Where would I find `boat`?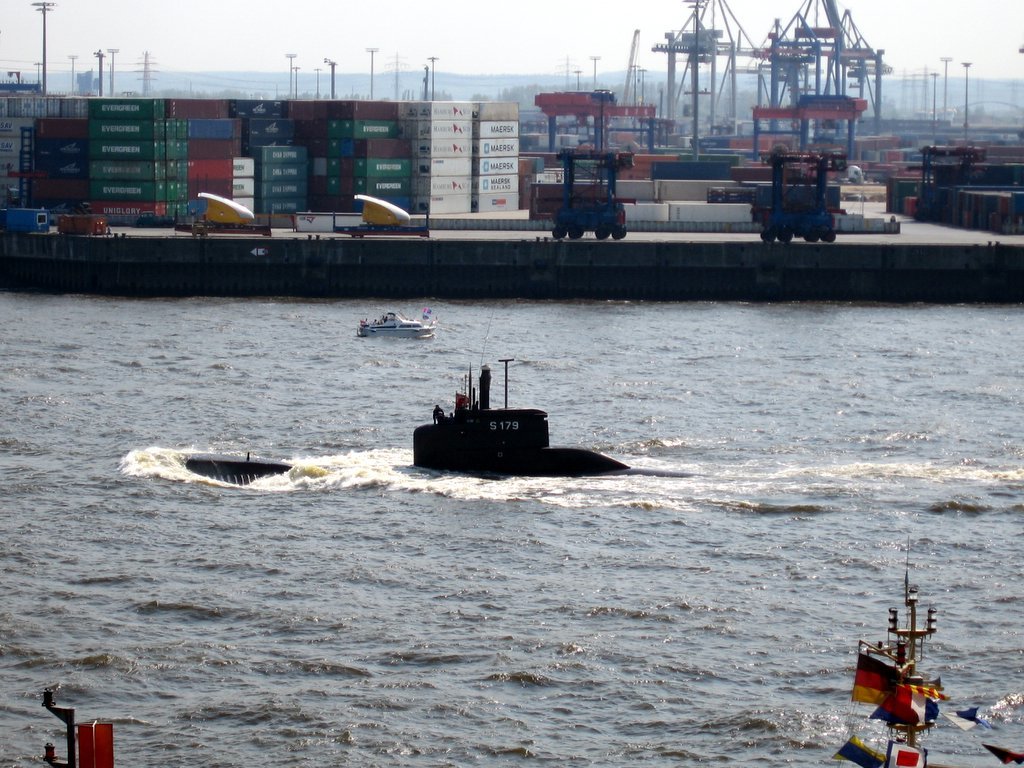
At 850 591 967 731.
